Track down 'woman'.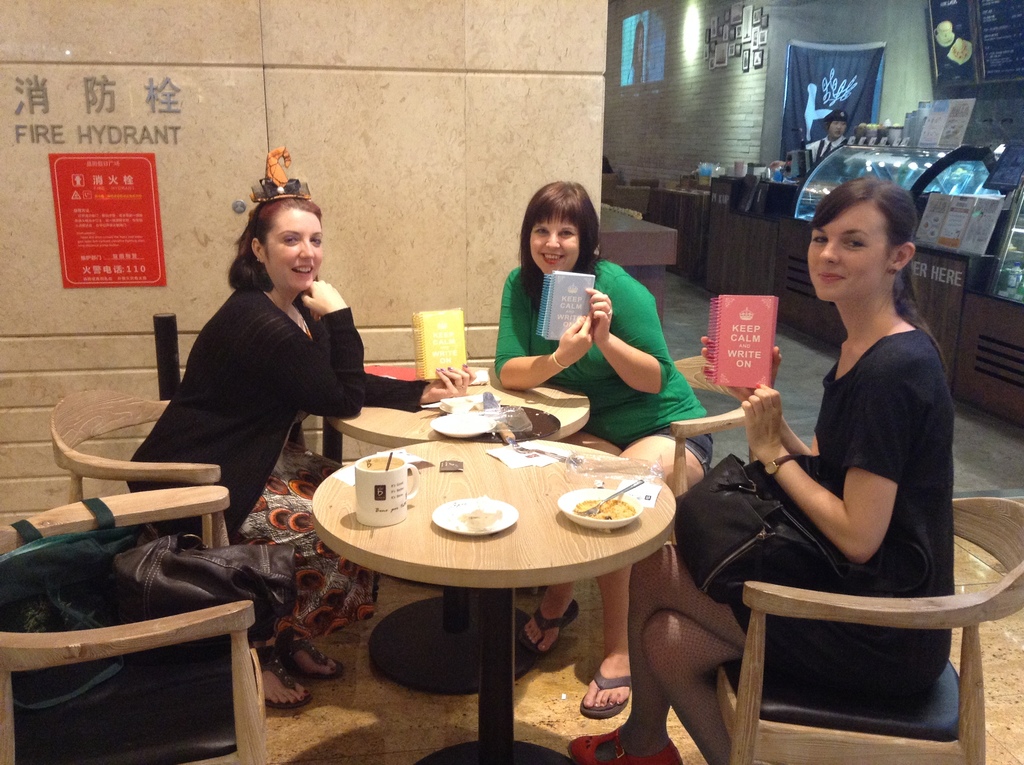
Tracked to box=[490, 178, 711, 721].
